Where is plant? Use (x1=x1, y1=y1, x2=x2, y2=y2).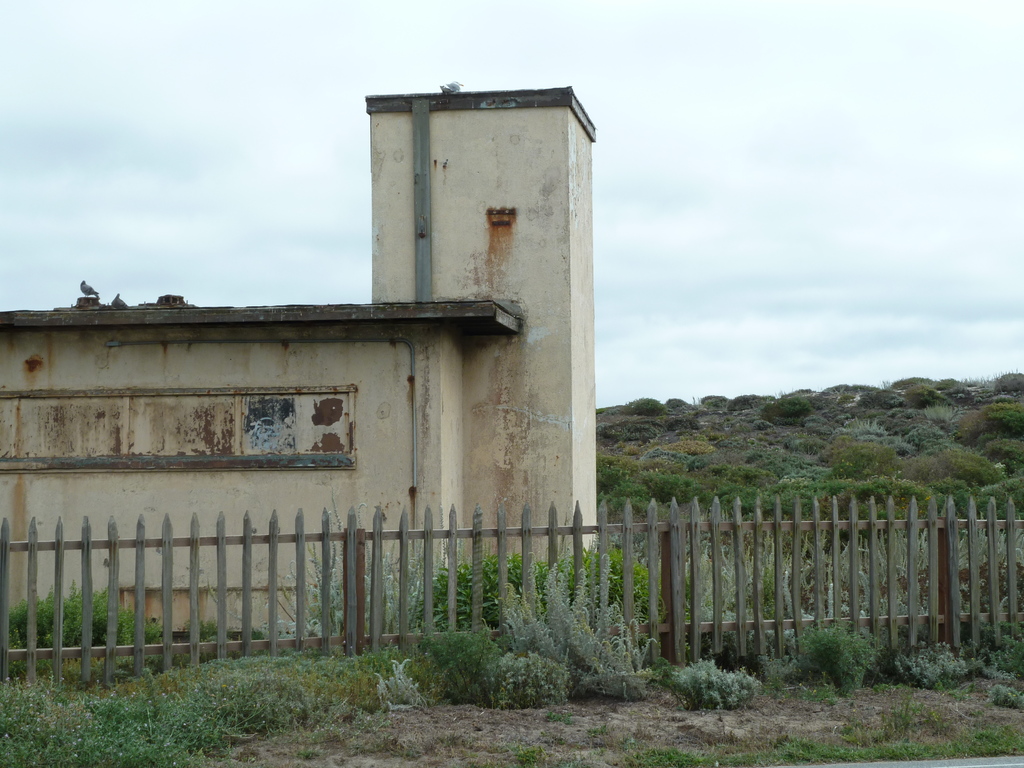
(x1=672, y1=659, x2=773, y2=721).
